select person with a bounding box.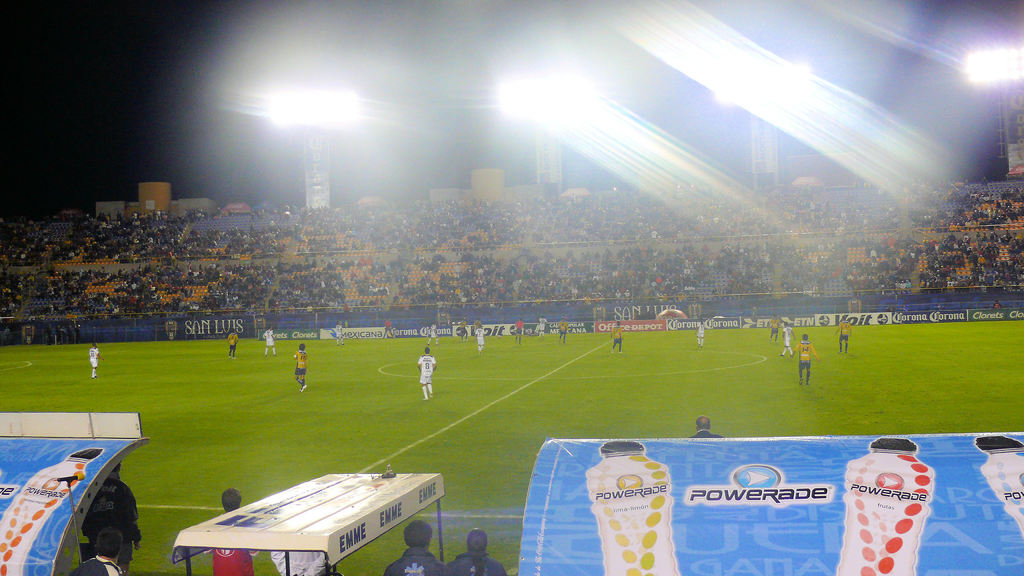
left=692, top=415, right=718, bottom=439.
